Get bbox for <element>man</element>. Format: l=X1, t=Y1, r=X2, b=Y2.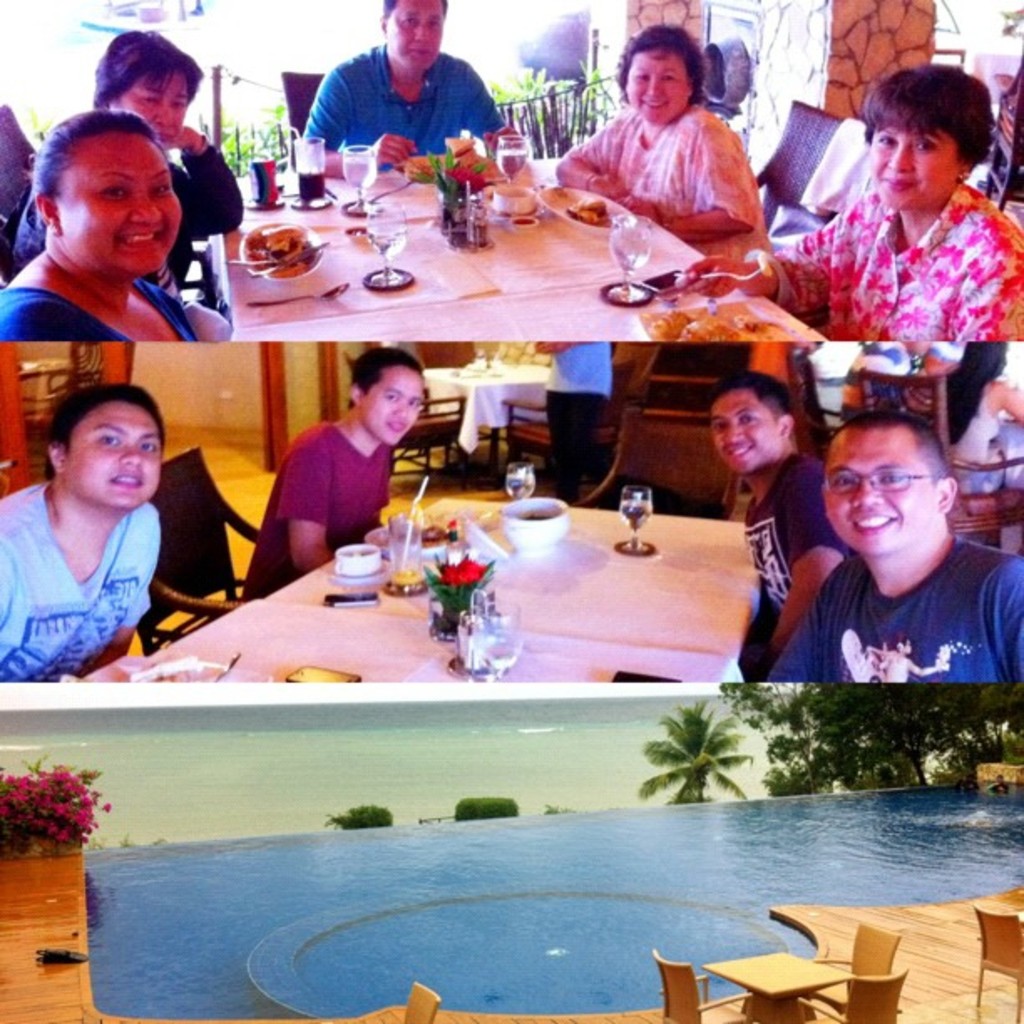
l=704, t=376, r=860, b=671.
